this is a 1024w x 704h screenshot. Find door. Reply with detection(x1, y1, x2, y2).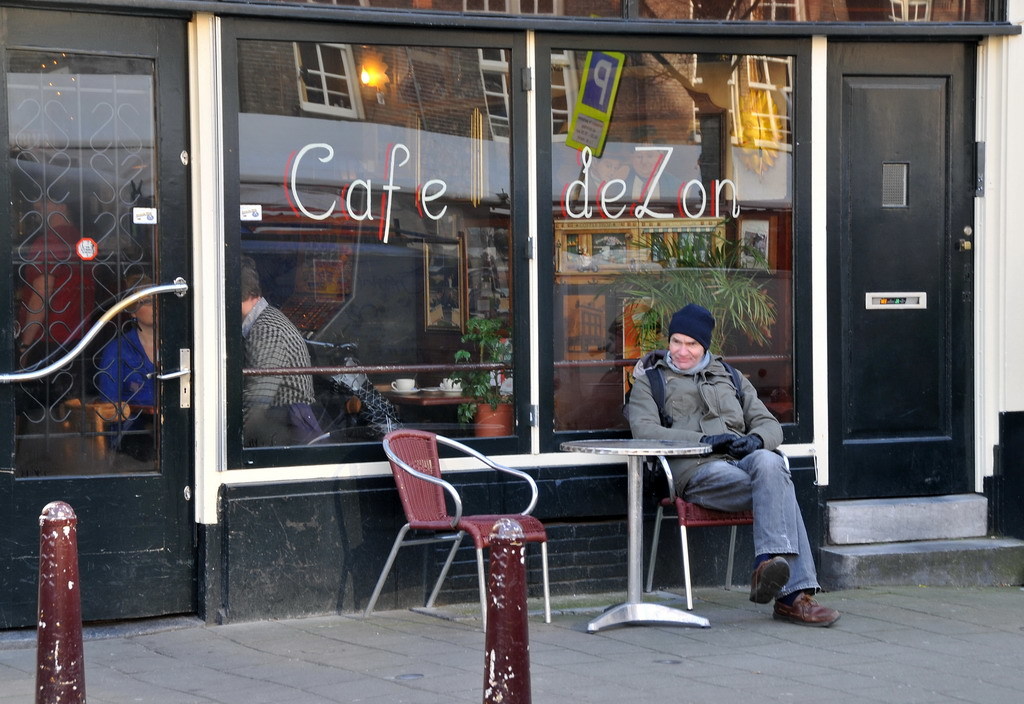
detection(816, 35, 975, 496).
